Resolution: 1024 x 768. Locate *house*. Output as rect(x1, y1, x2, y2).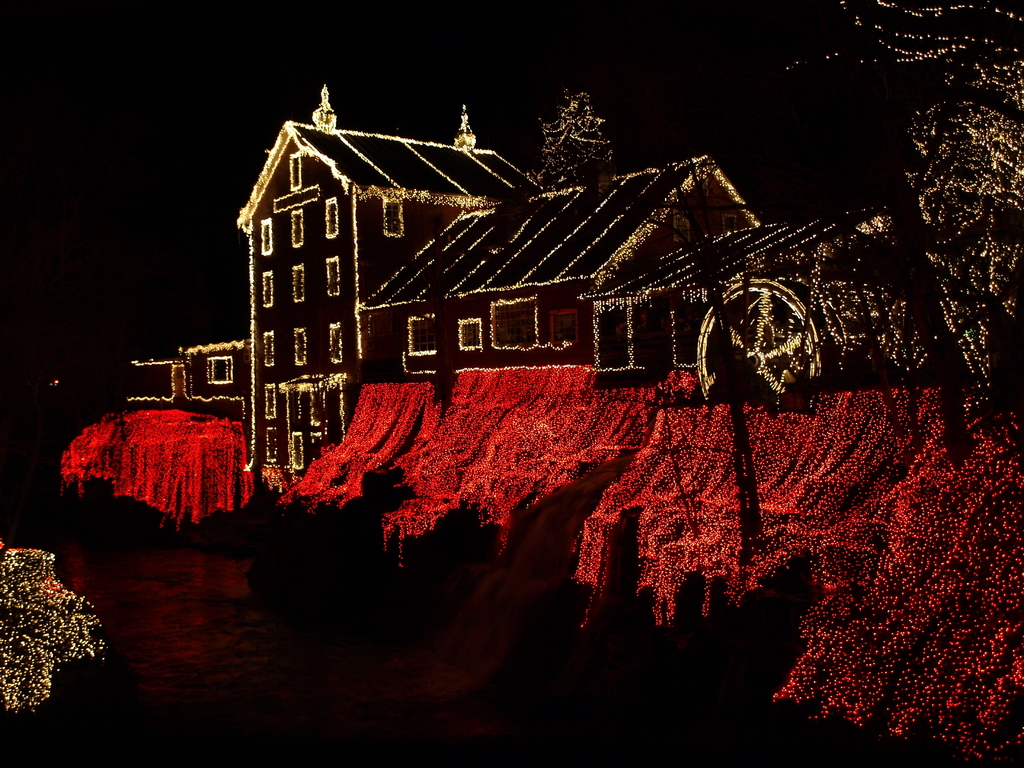
rect(119, 338, 177, 433).
